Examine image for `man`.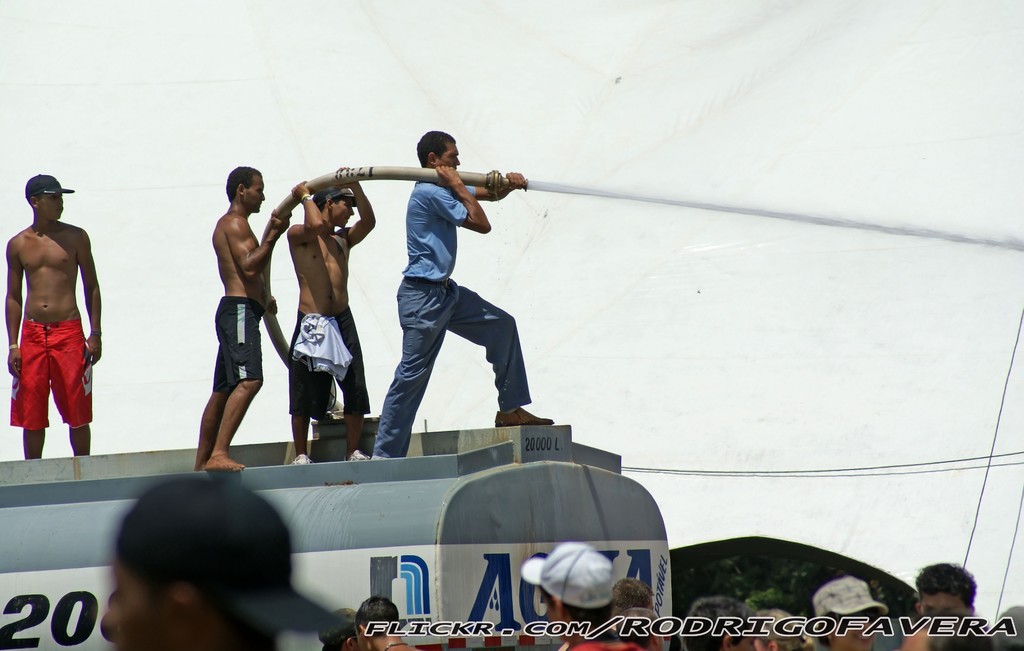
Examination result: BBox(351, 600, 414, 650).
